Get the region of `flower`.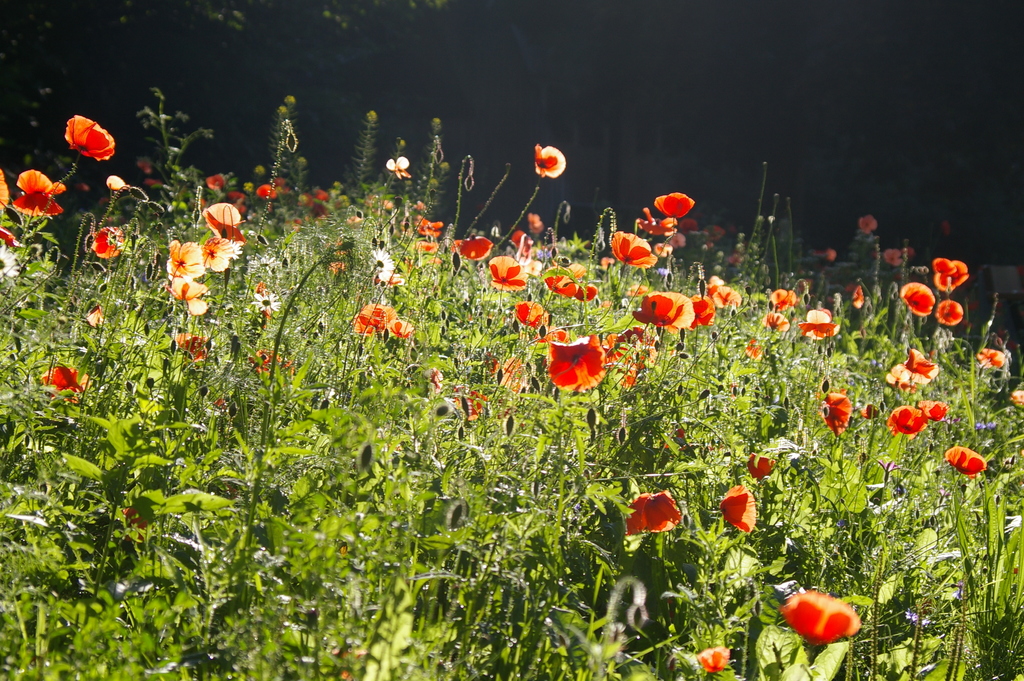
detection(902, 283, 936, 315).
